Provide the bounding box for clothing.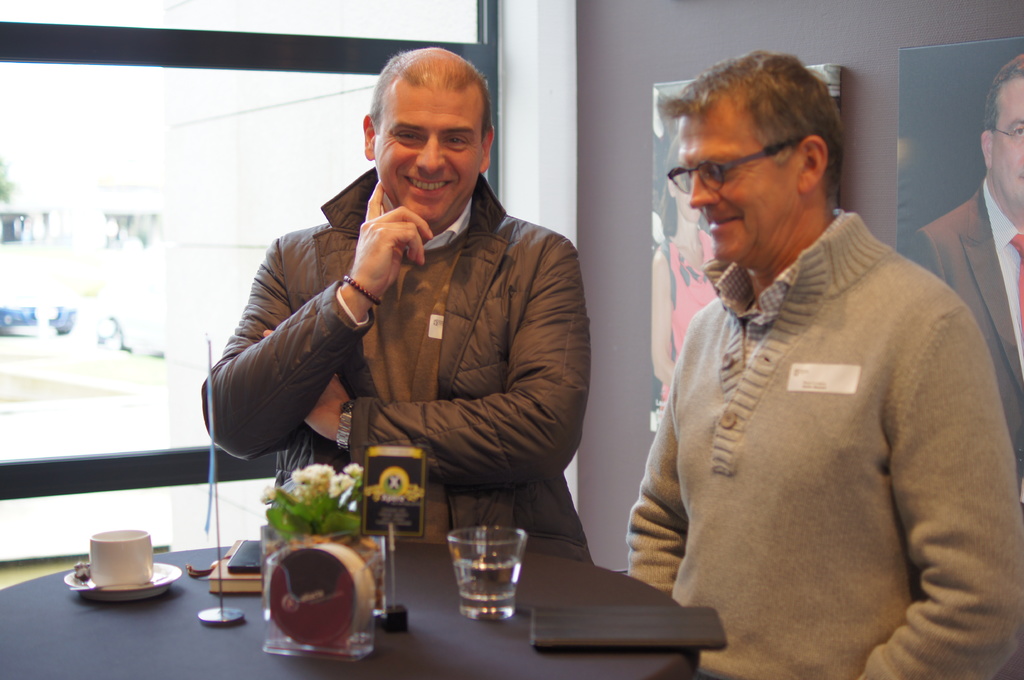
box(643, 241, 729, 408).
